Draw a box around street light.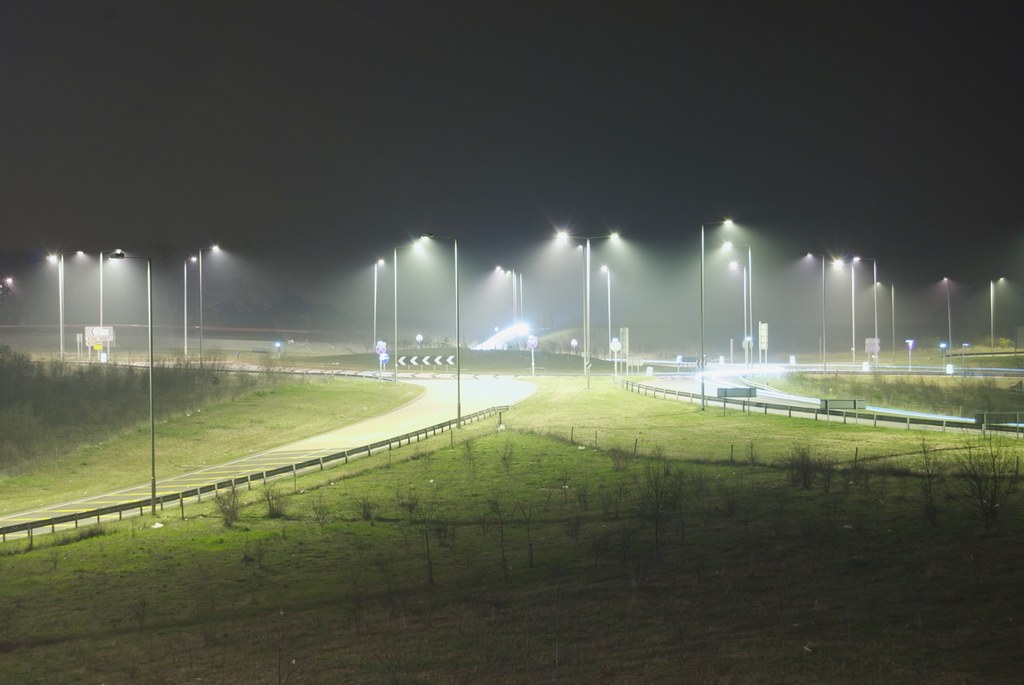
578,245,584,351.
